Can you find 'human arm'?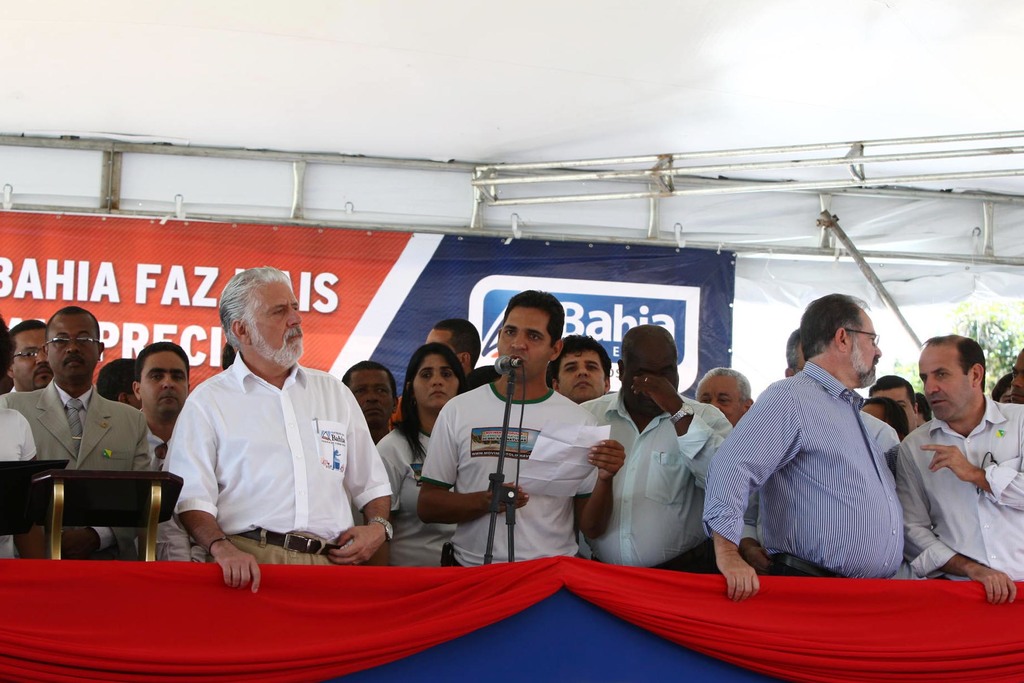
Yes, bounding box: box(700, 392, 801, 596).
